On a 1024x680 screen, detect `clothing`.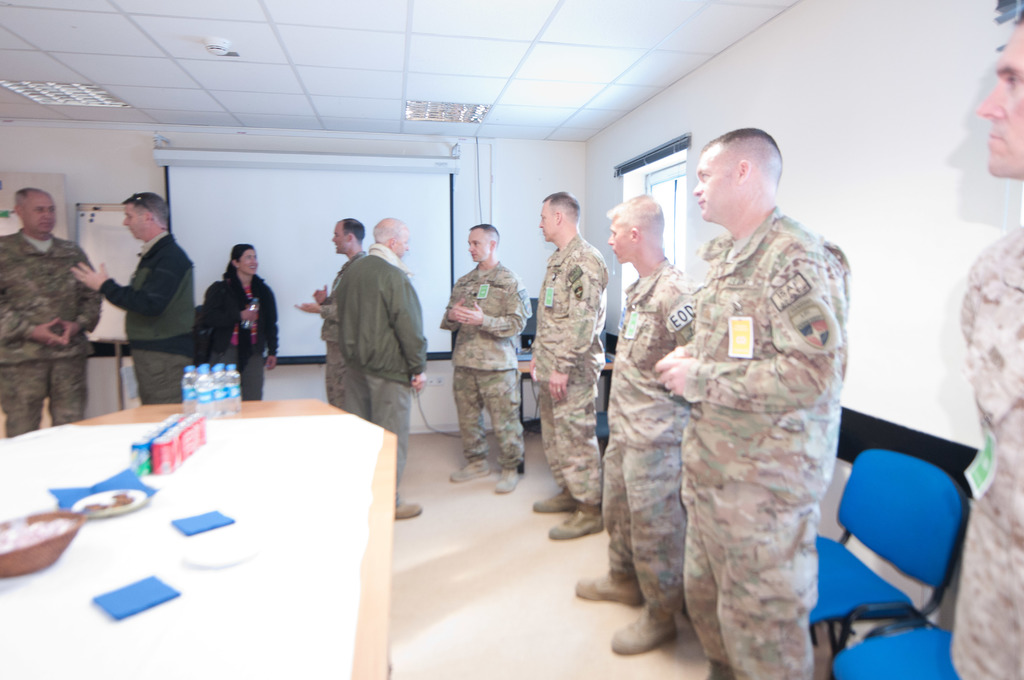
x1=214 y1=271 x2=284 y2=396.
